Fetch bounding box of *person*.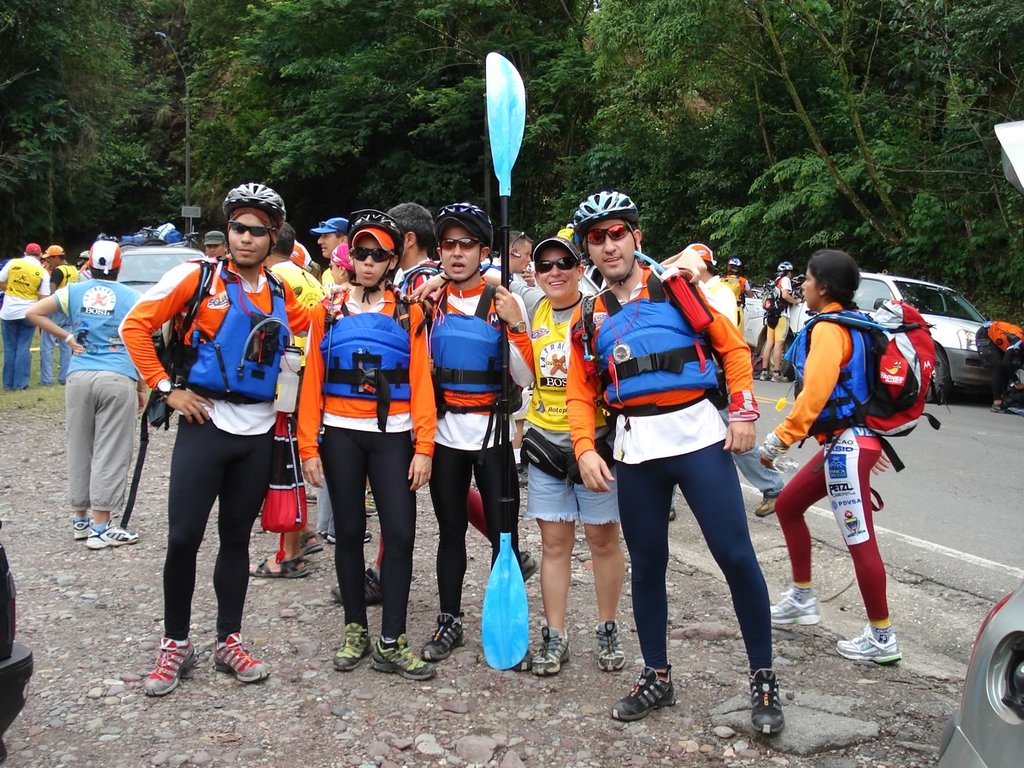
Bbox: box=[311, 244, 372, 547].
